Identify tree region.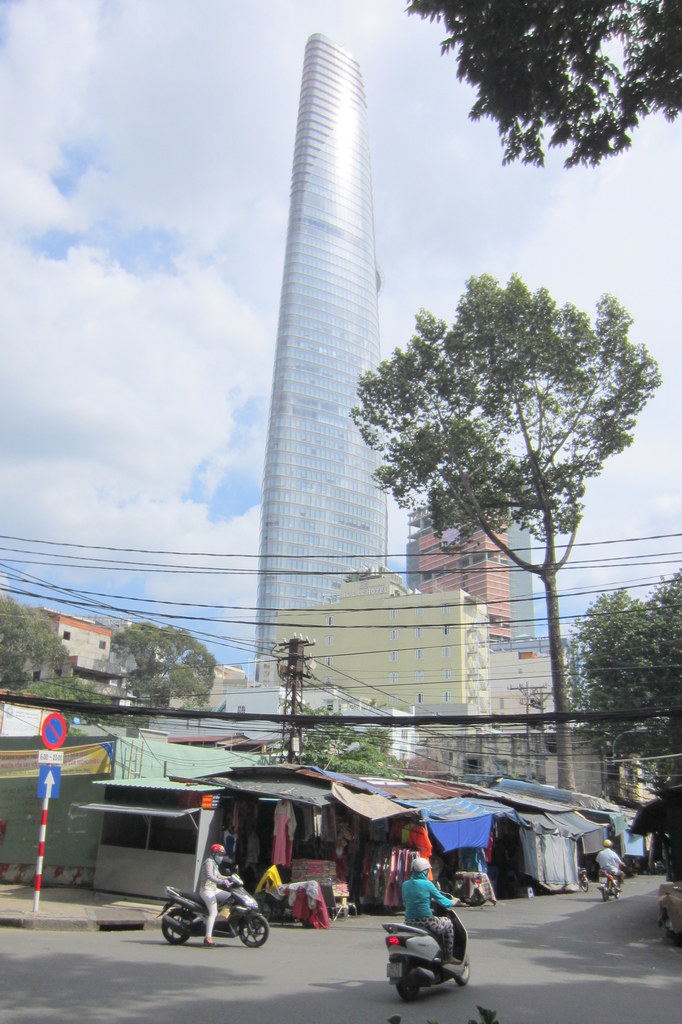
Region: detection(0, 595, 70, 690).
